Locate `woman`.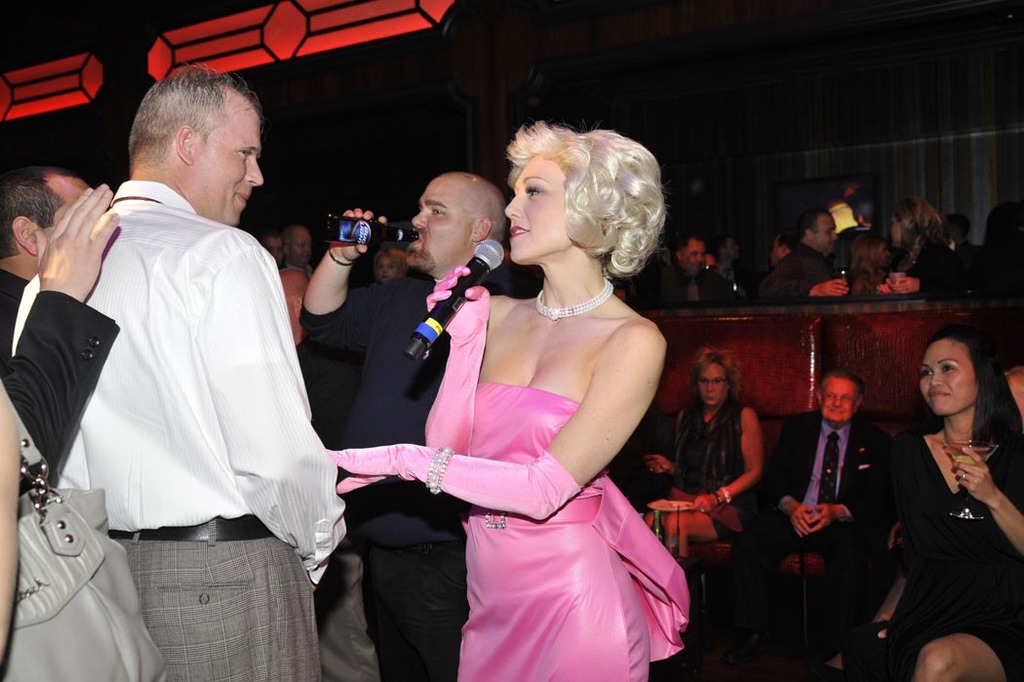
Bounding box: (left=875, top=189, right=970, bottom=301).
